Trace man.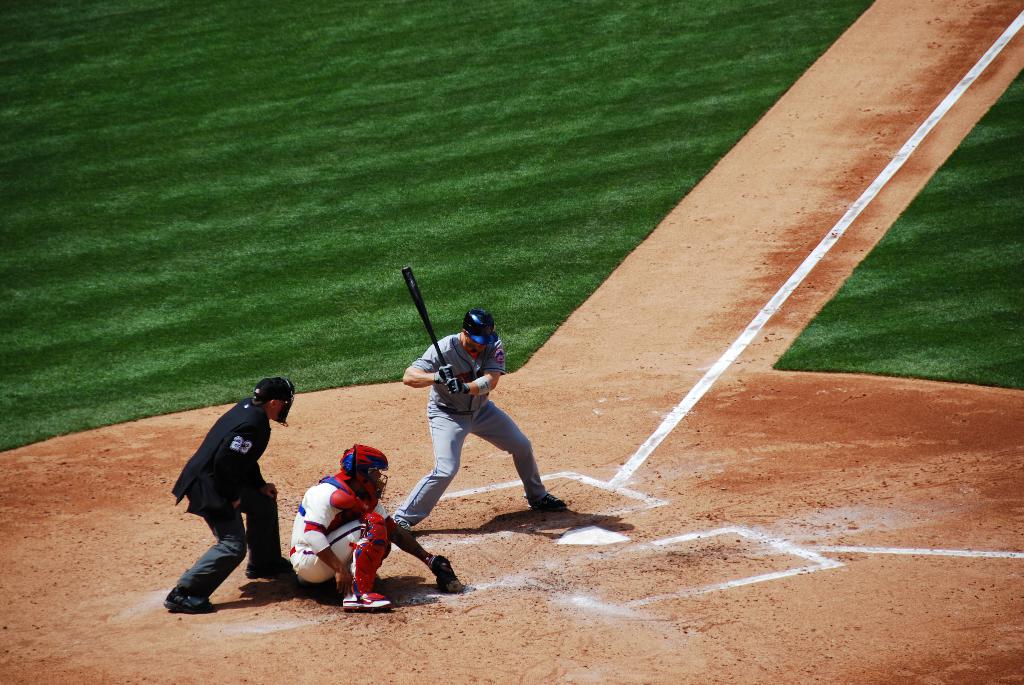
Traced to 386:308:576:531.
